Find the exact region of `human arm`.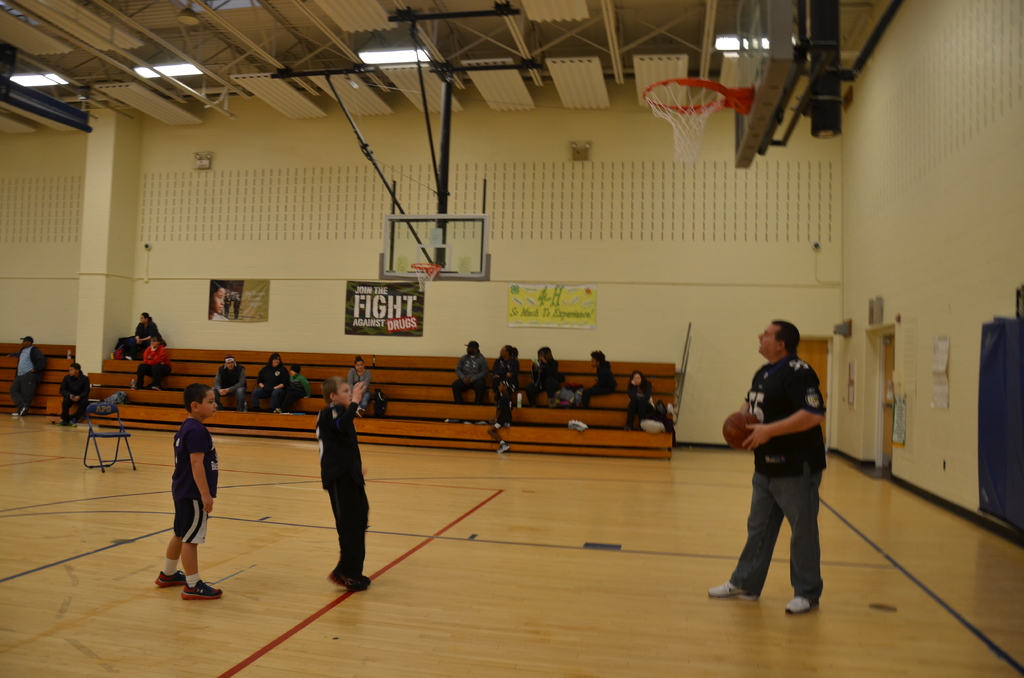
Exact region: (x1=189, y1=428, x2=213, y2=523).
